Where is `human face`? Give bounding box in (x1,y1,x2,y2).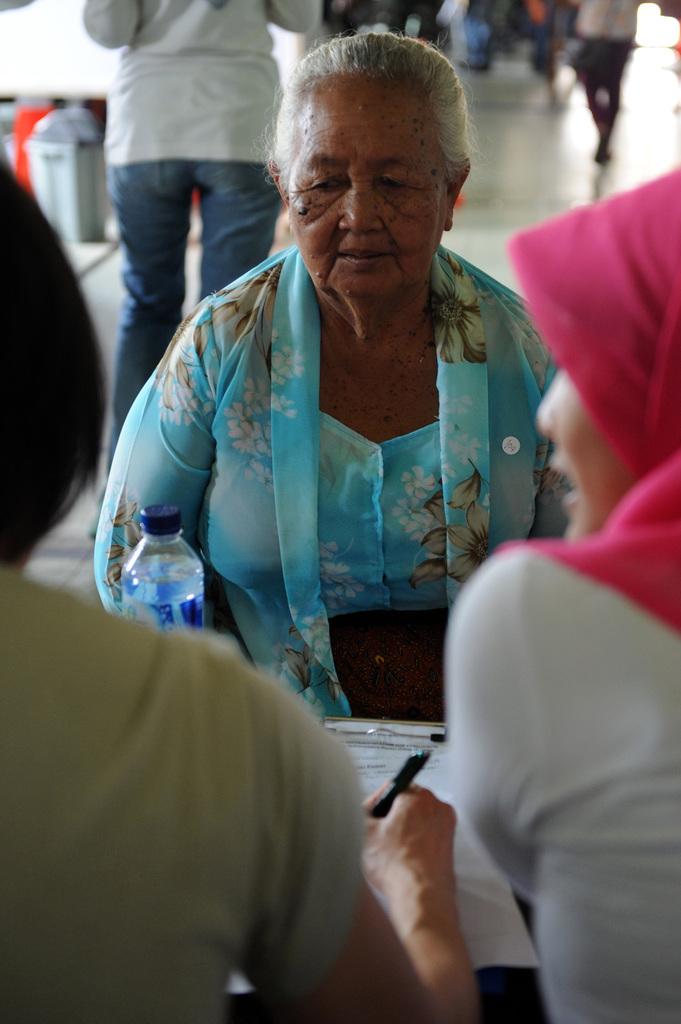
(527,358,634,534).
